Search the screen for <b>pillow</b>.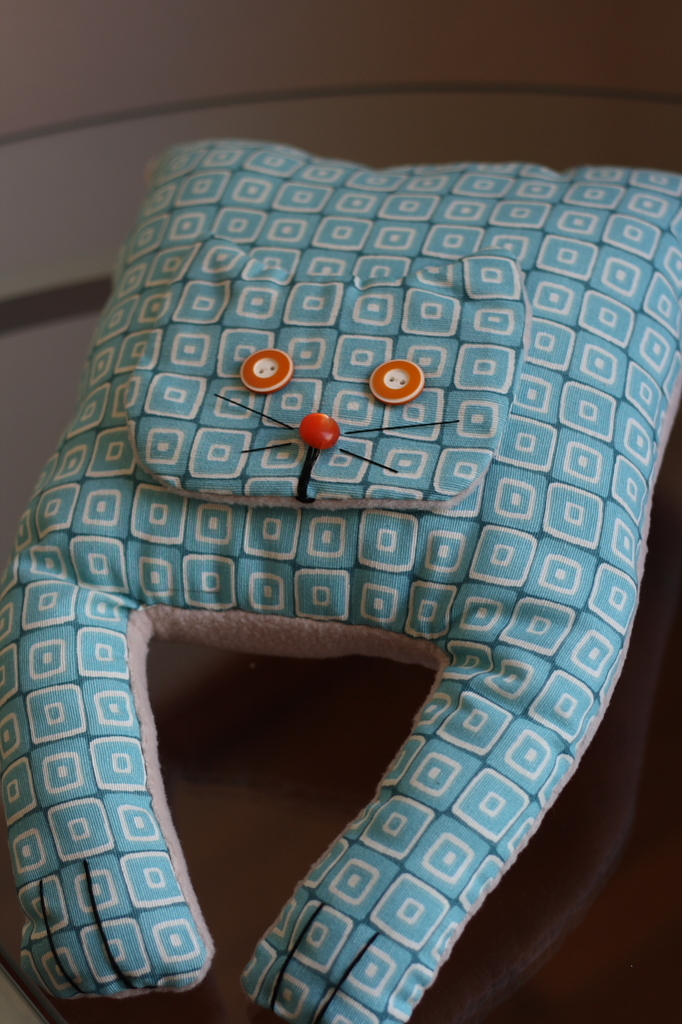
Found at box=[94, 151, 648, 935].
